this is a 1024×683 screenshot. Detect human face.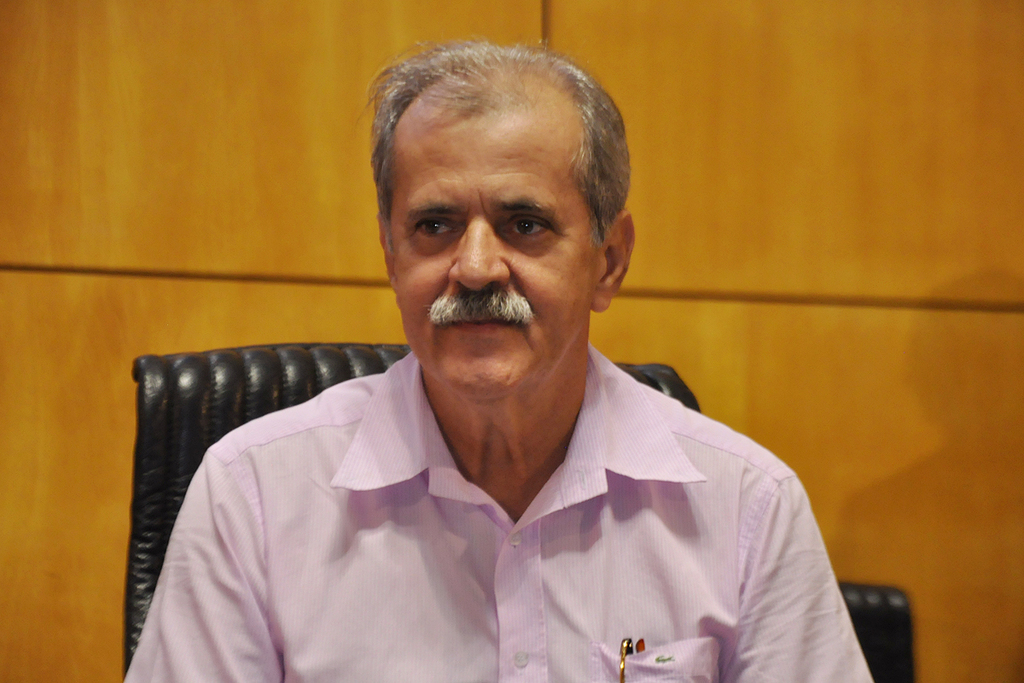
396 105 596 394.
